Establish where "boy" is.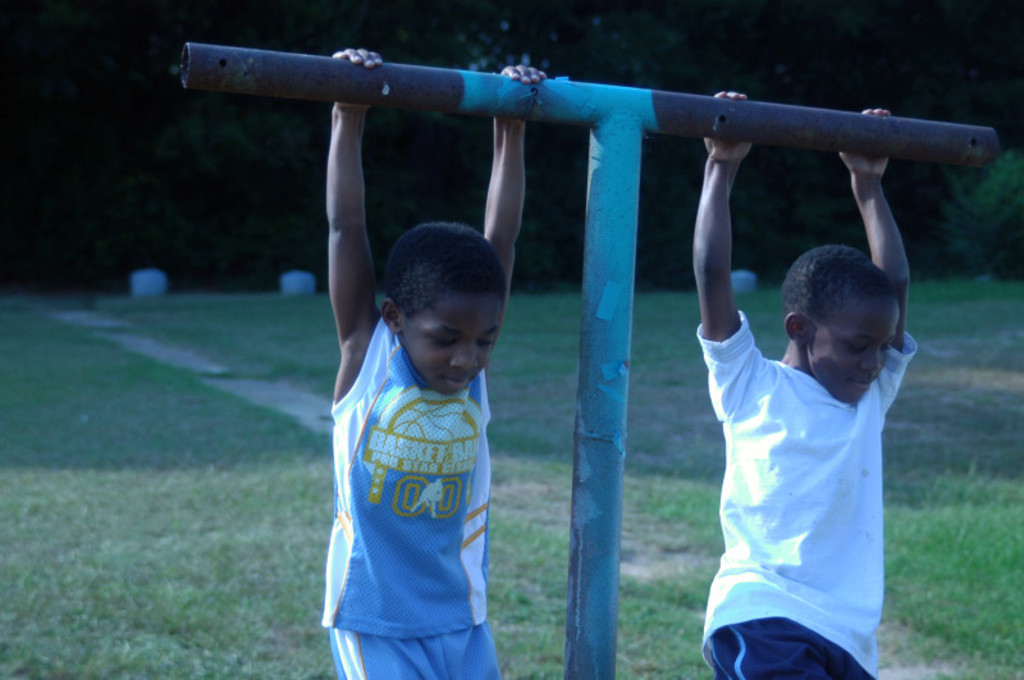
Established at left=690, top=92, right=918, bottom=679.
